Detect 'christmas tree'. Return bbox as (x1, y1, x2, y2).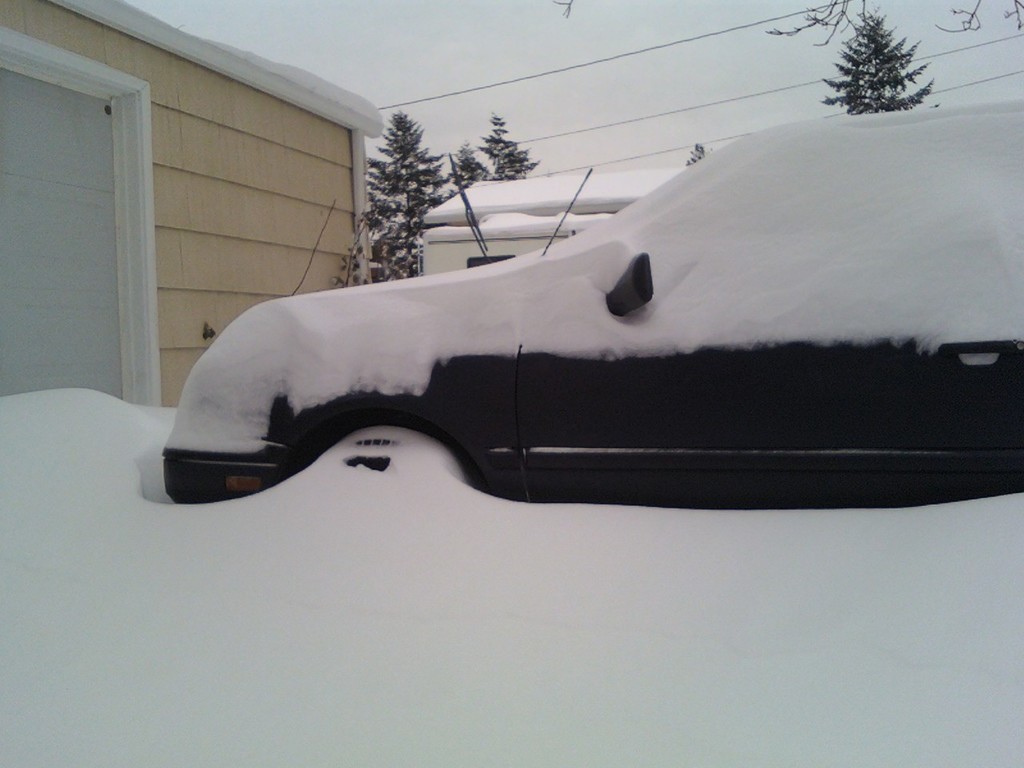
(470, 106, 538, 180).
